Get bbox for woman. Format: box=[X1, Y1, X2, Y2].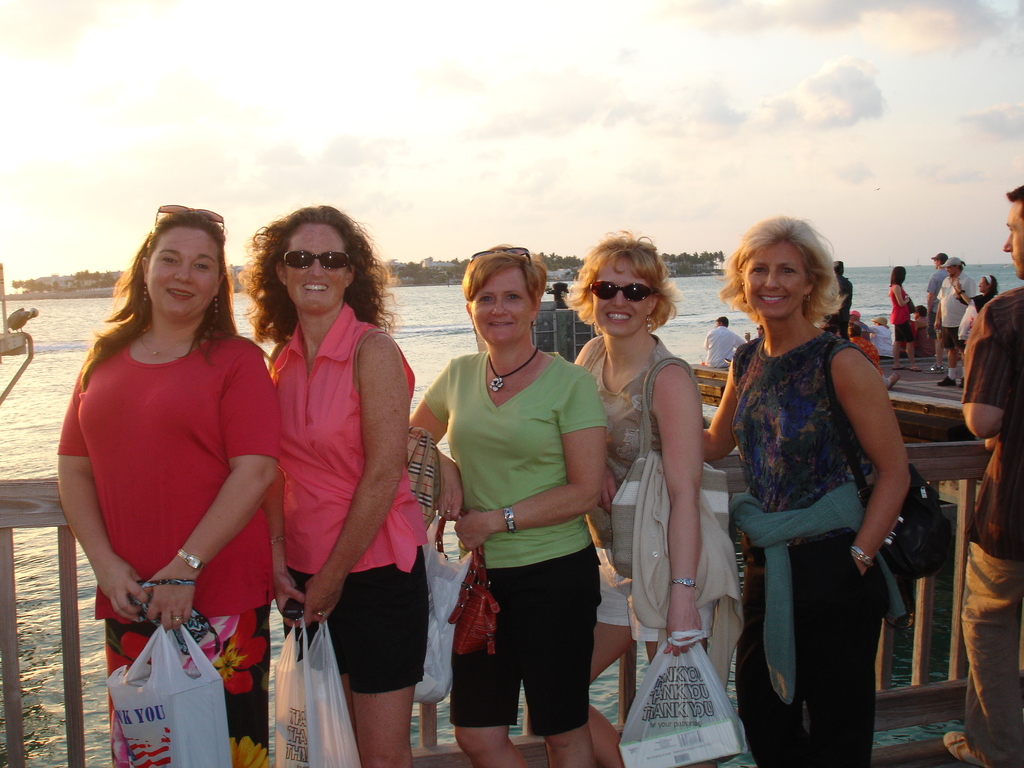
box=[414, 248, 604, 767].
